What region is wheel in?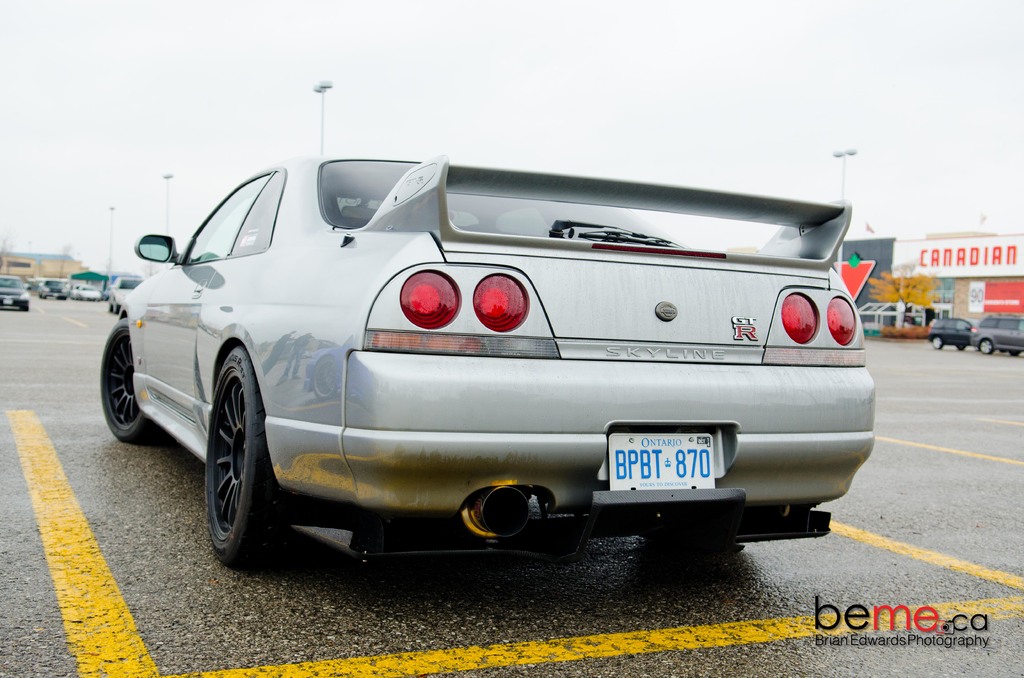
box=[1006, 349, 1021, 355].
